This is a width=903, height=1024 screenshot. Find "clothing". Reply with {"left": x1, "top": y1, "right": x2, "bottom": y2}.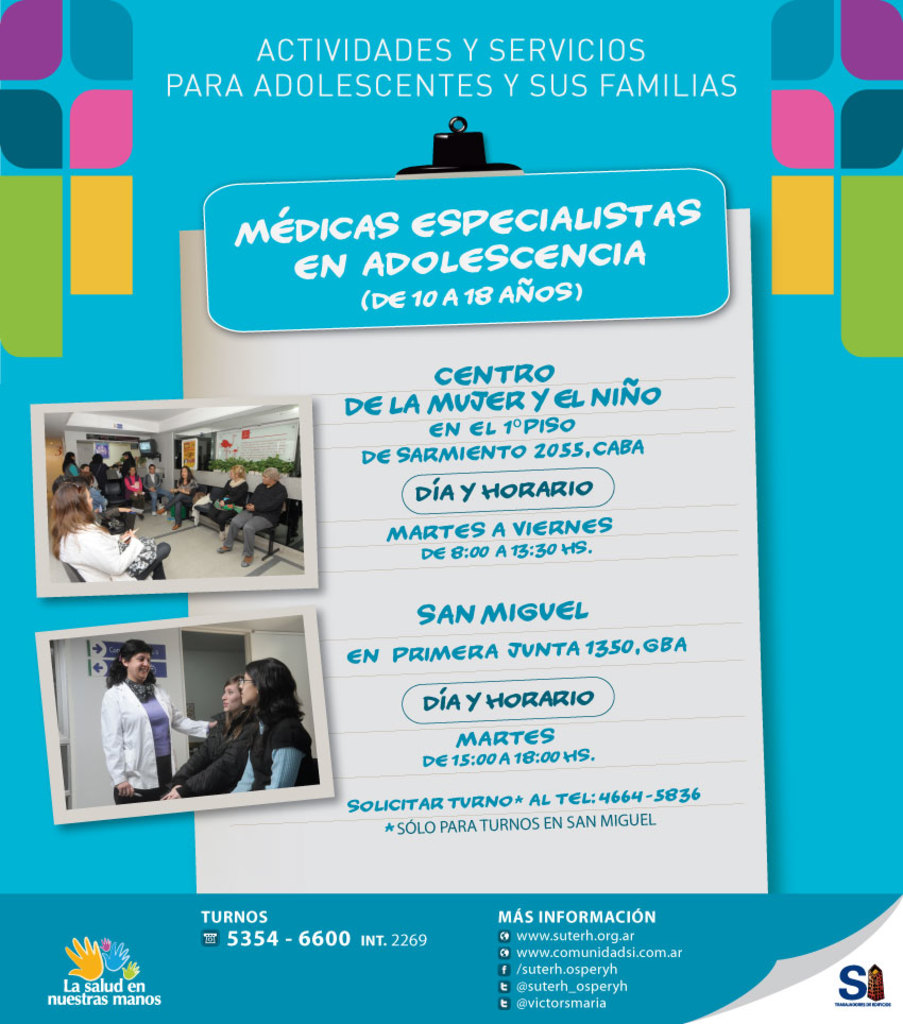
{"left": 89, "top": 464, "right": 107, "bottom": 489}.
